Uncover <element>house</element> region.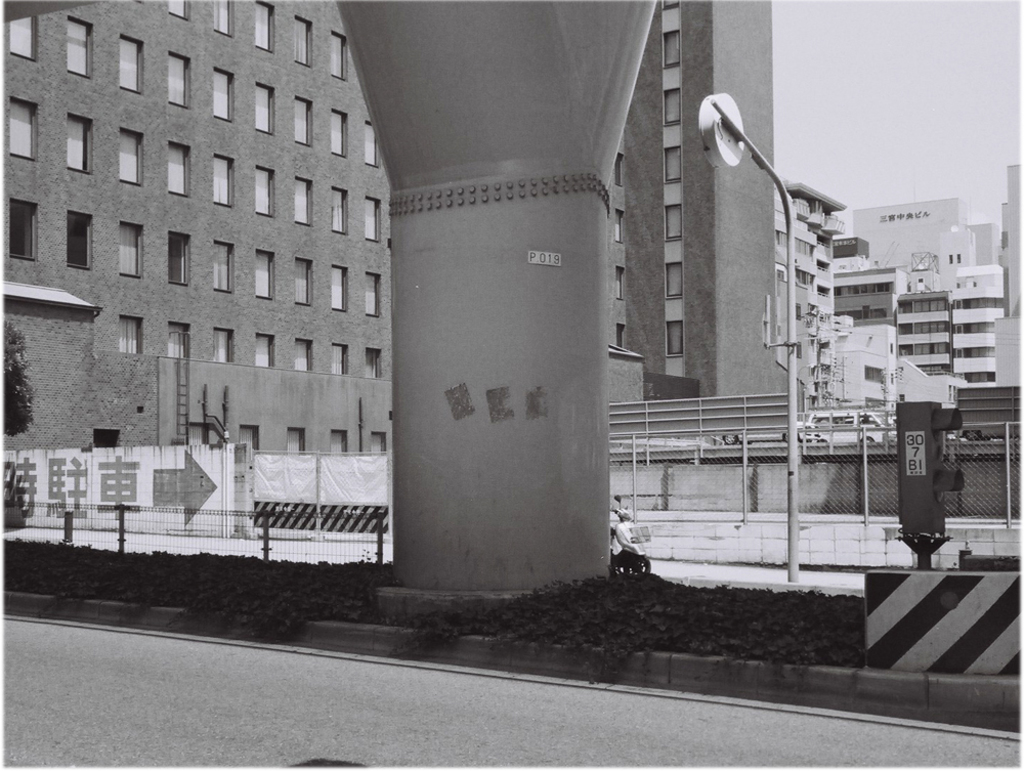
Uncovered: {"x1": 944, "y1": 204, "x2": 1018, "y2": 310}.
